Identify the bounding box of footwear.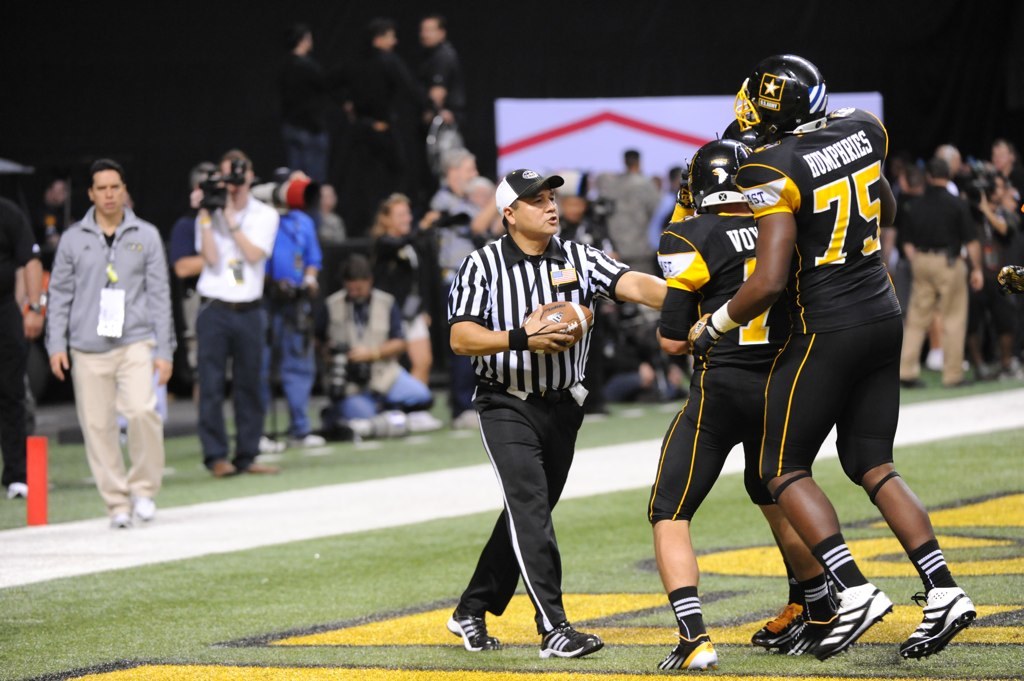
[x1=765, y1=596, x2=835, y2=649].
